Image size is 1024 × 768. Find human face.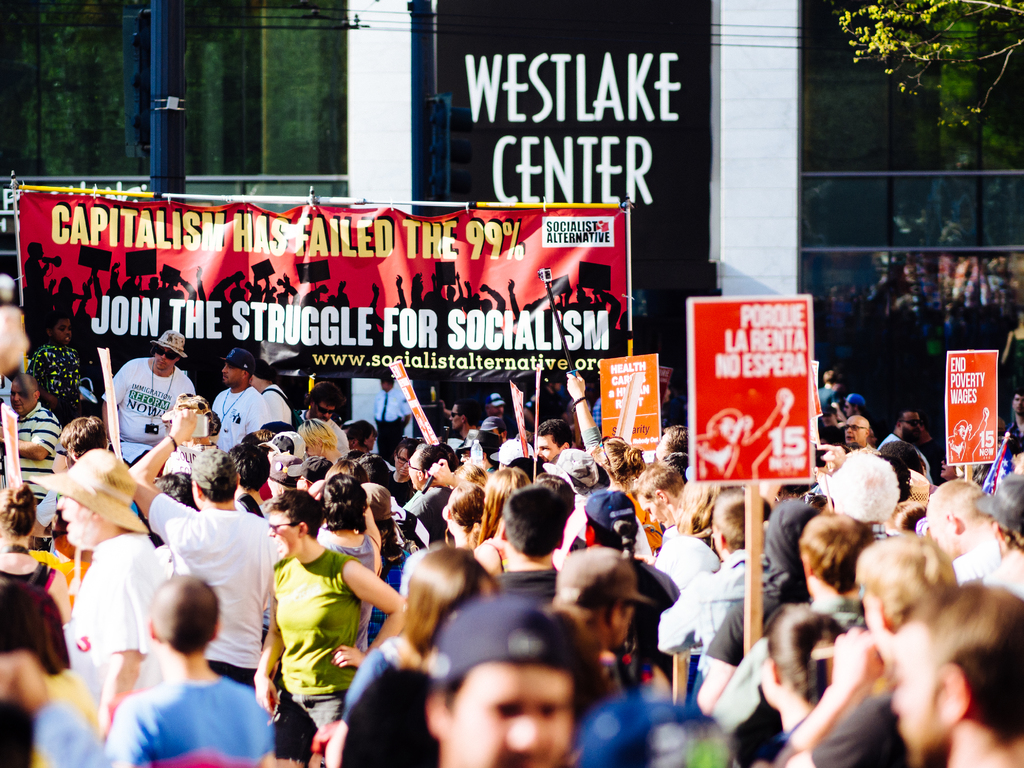
1012, 394, 1023, 414.
